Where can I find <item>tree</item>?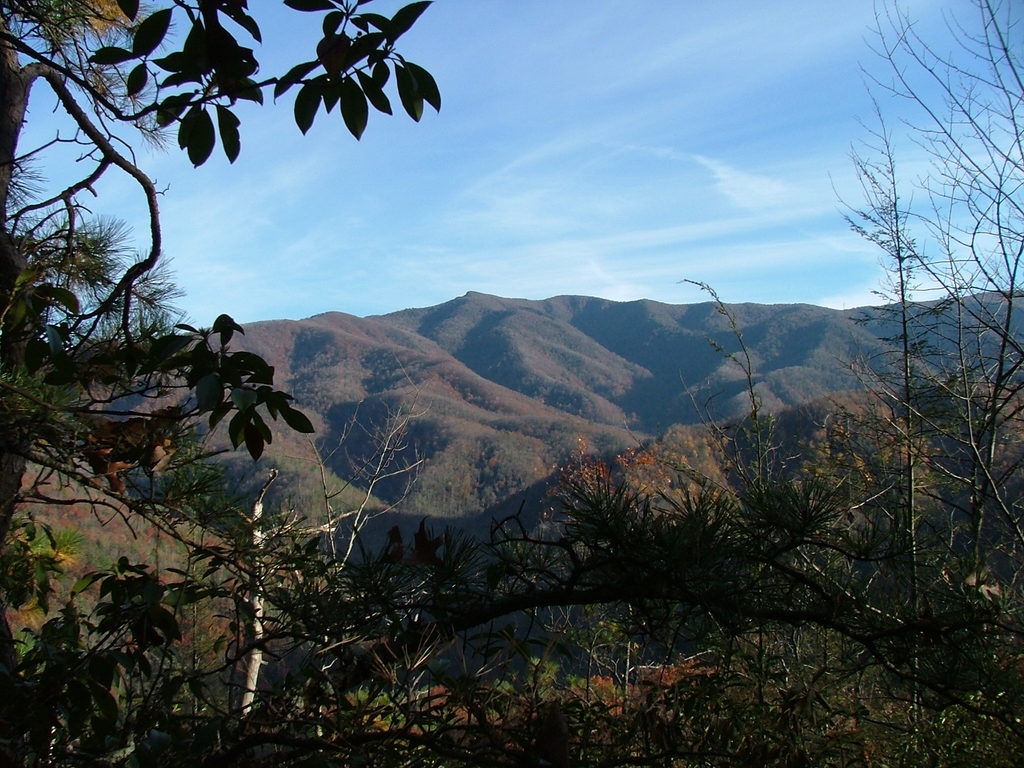
You can find it at bbox(0, 0, 439, 767).
